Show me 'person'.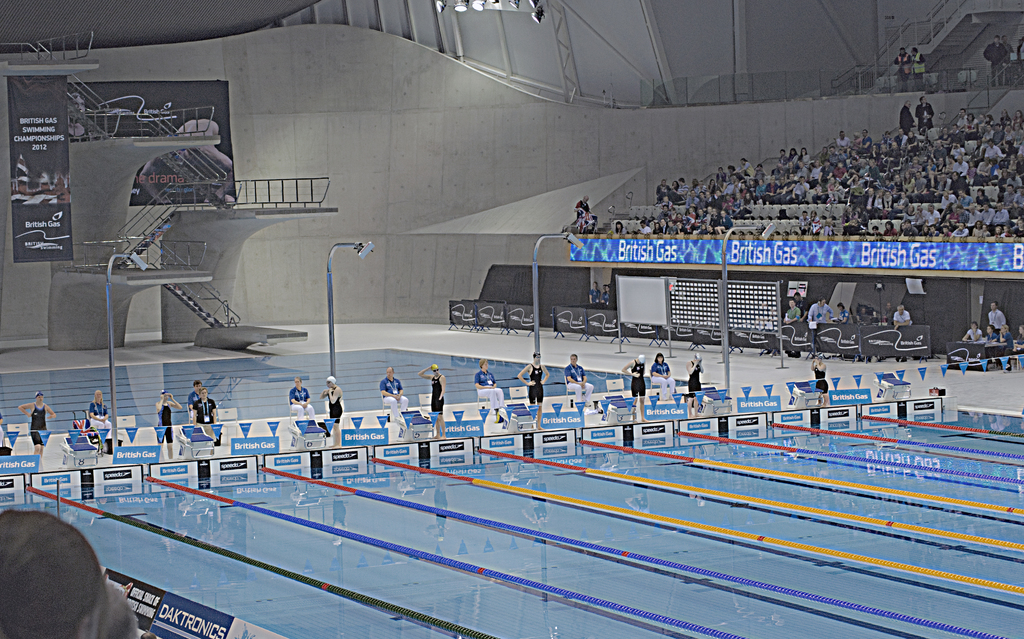
'person' is here: bbox=(192, 385, 218, 442).
